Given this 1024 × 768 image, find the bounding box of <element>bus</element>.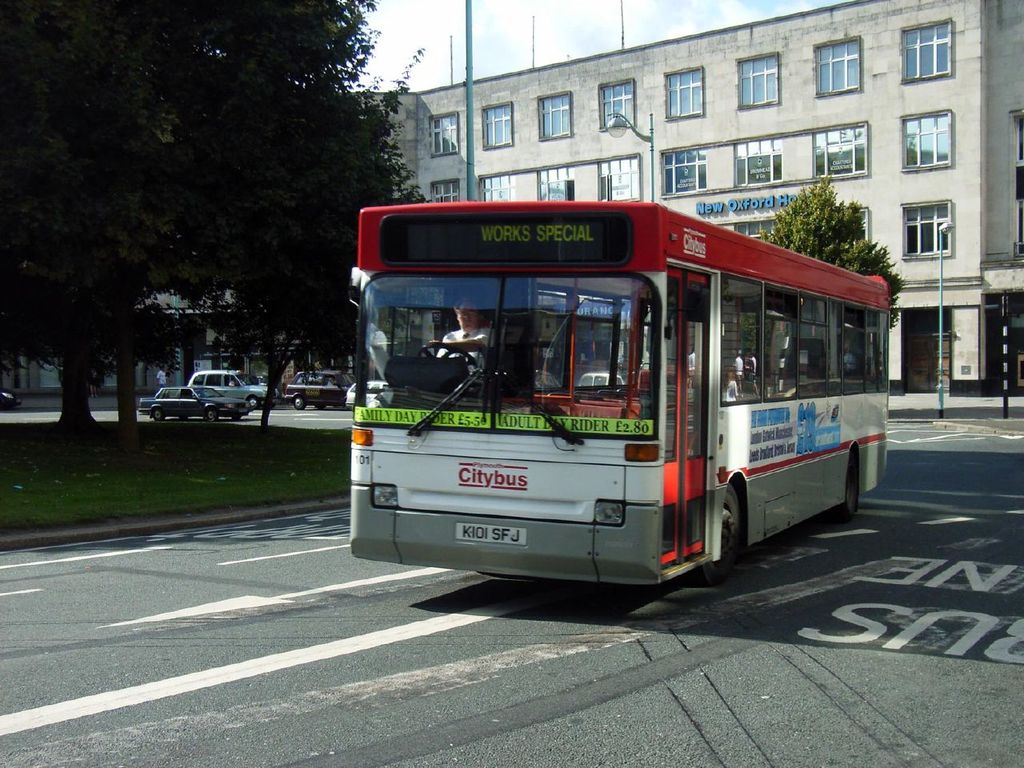
bbox=(340, 193, 892, 596).
